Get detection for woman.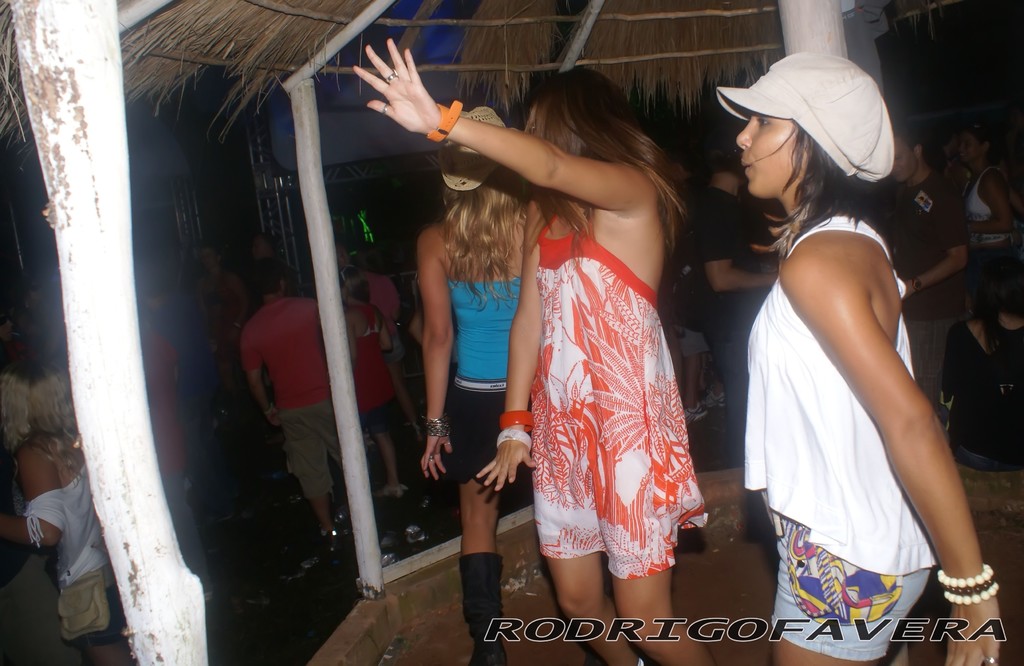
Detection: (x1=182, y1=241, x2=253, y2=401).
